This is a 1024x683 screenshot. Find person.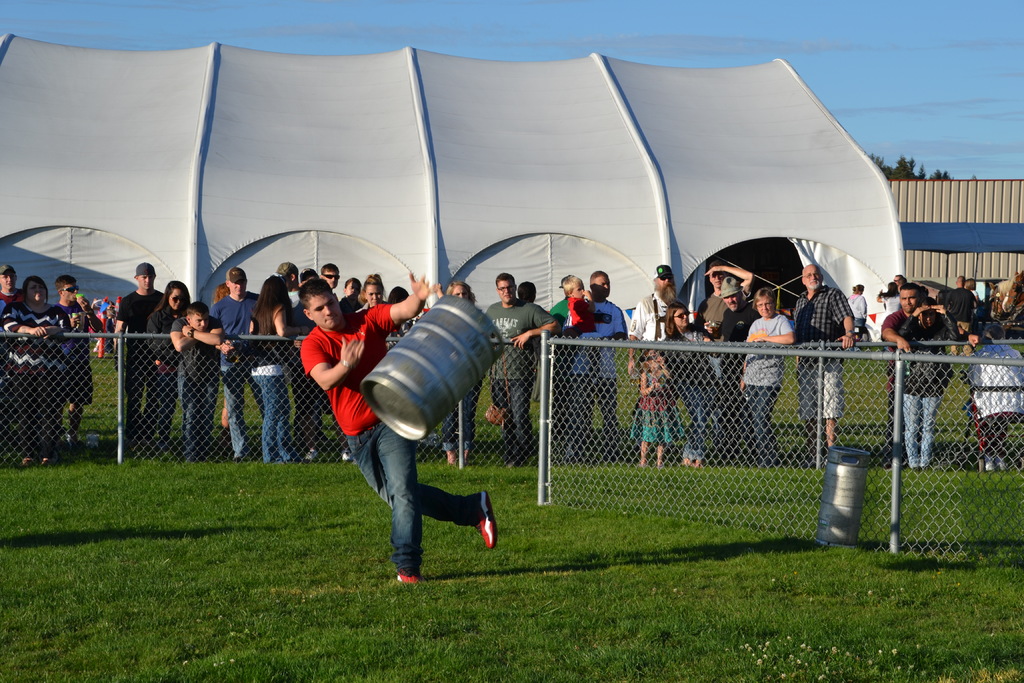
Bounding box: x1=168, y1=291, x2=234, y2=461.
